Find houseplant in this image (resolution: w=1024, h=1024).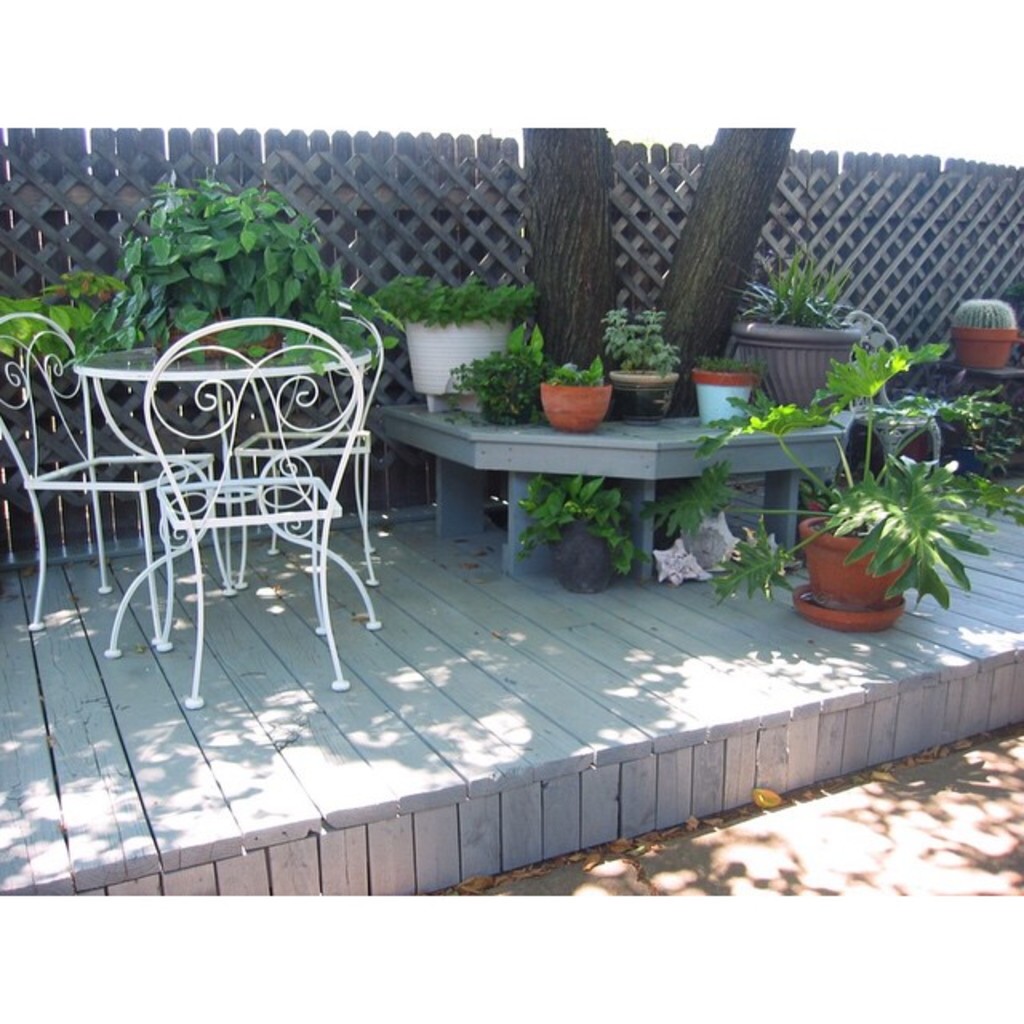
{"left": 541, "top": 352, "right": 618, "bottom": 437}.
